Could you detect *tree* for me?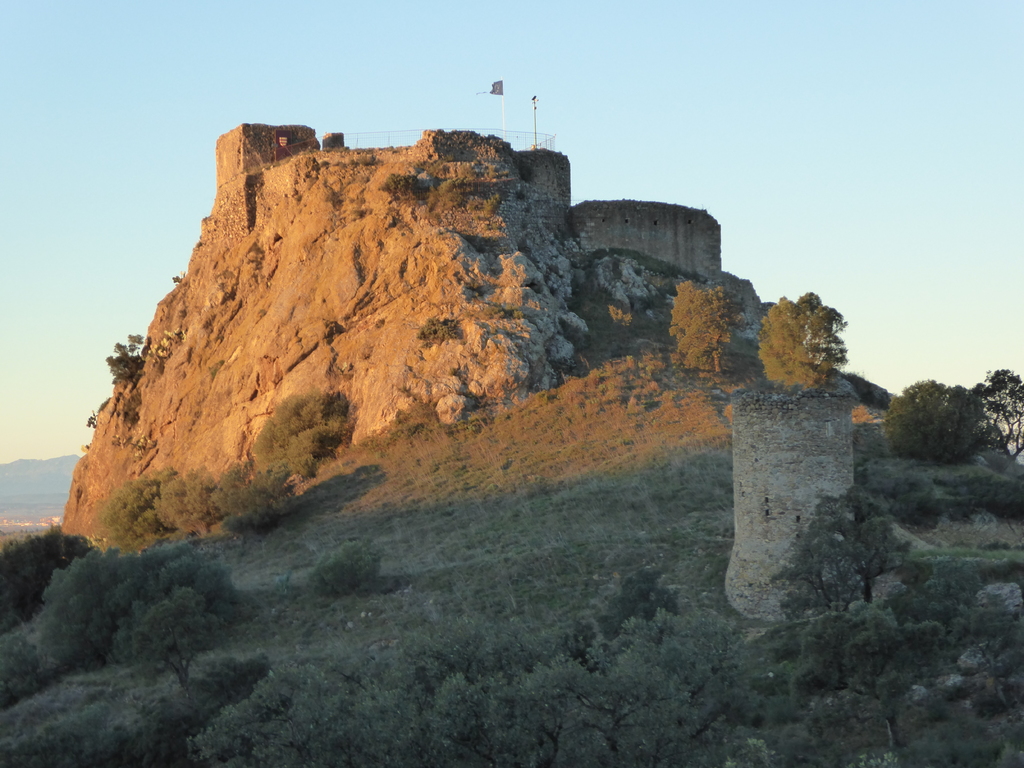
Detection result: 884 376 980 470.
